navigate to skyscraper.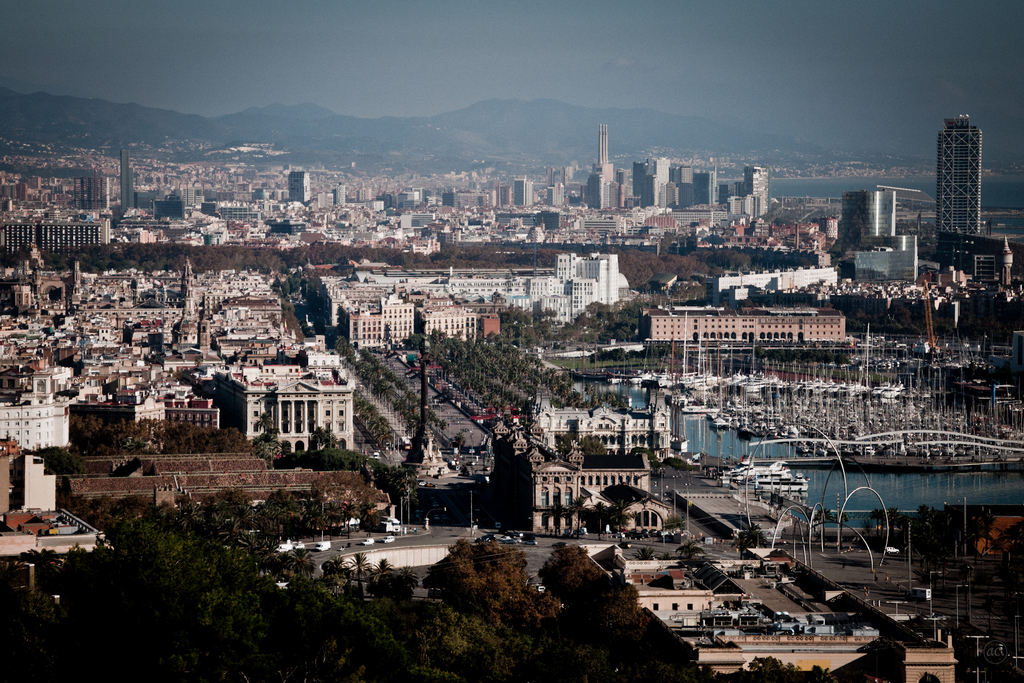
Navigation target: {"x1": 0, "y1": 183, "x2": 120, "y2": 274}.
